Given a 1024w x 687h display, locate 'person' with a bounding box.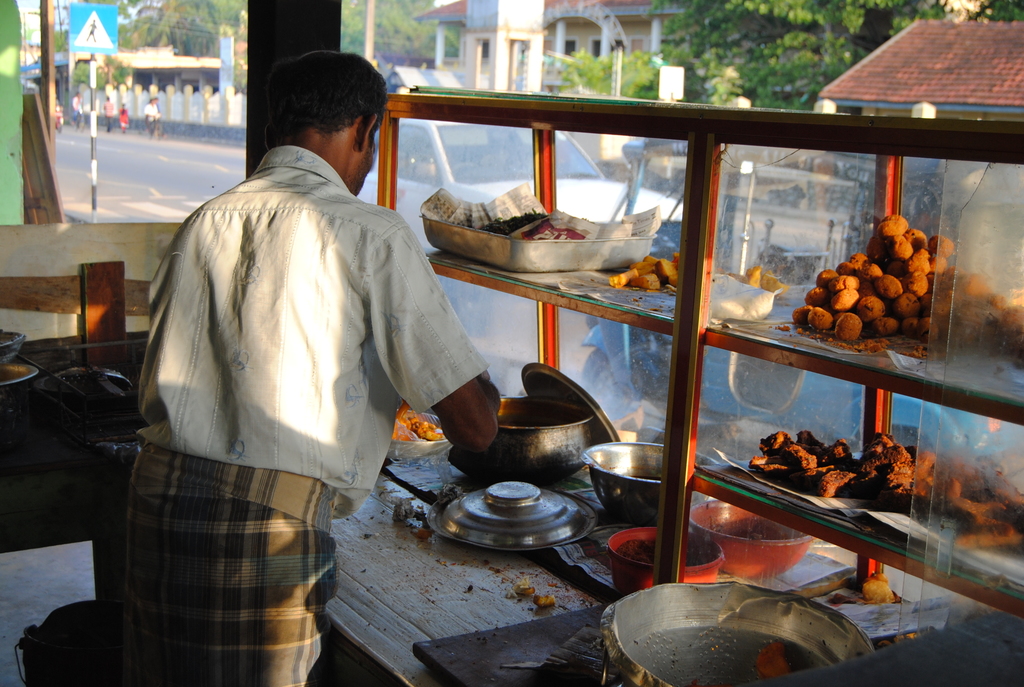
Located: crop(139, 63, 465, 657).
